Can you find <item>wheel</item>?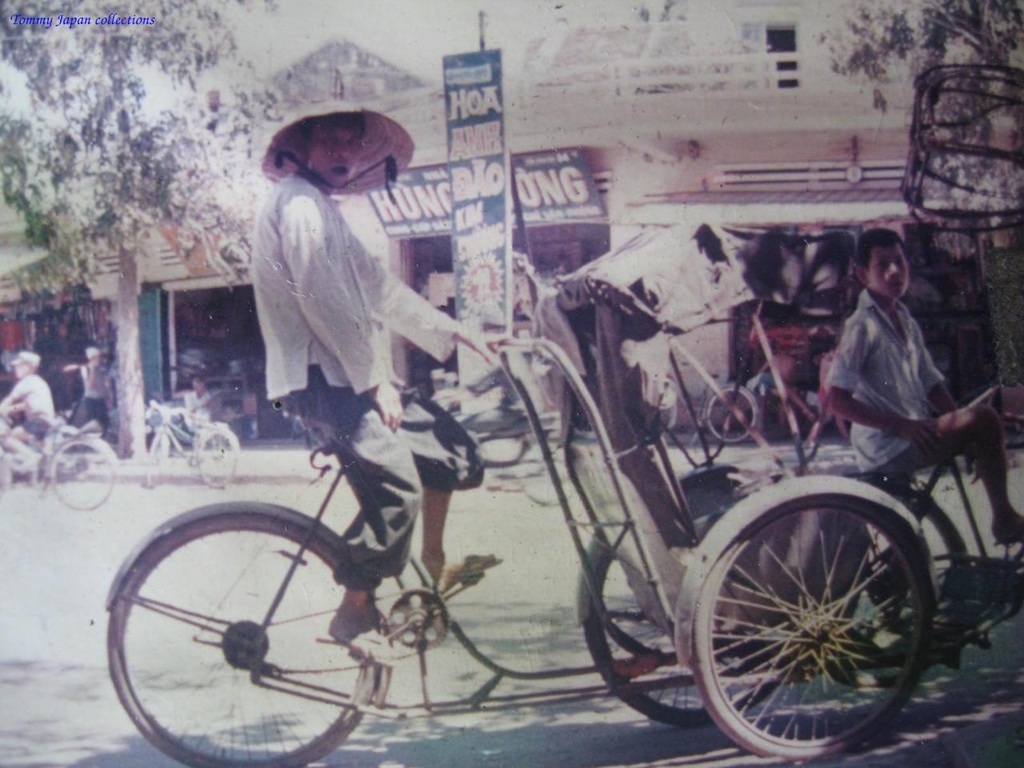
Yes, bounding box: (558, 474, 732, 720).
